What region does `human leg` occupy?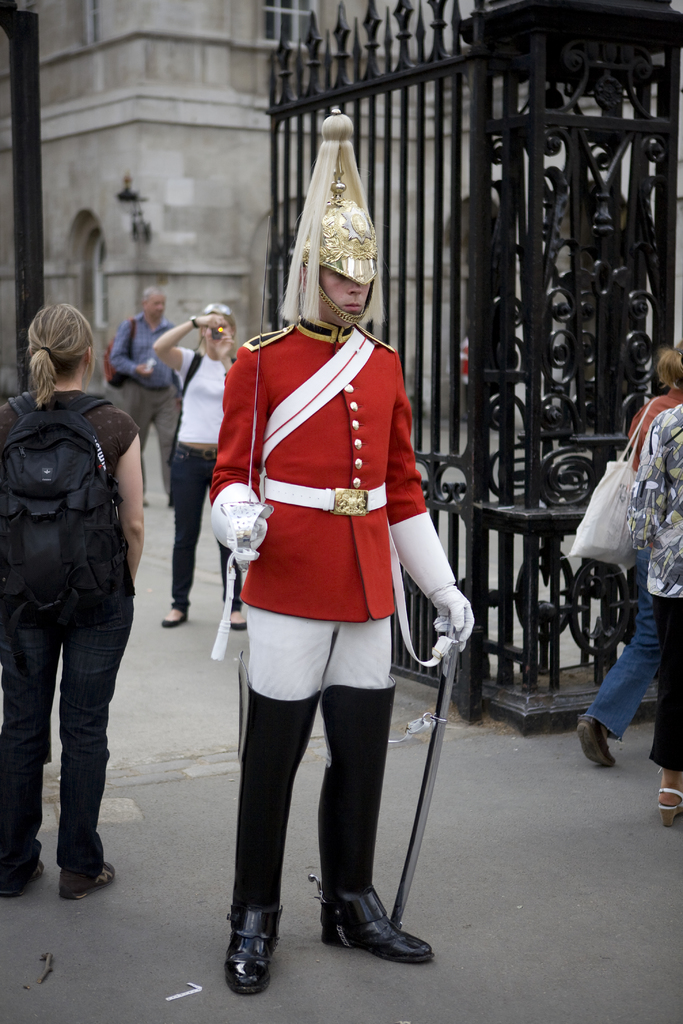
left=324, top=609, right=432, bottom=963.
